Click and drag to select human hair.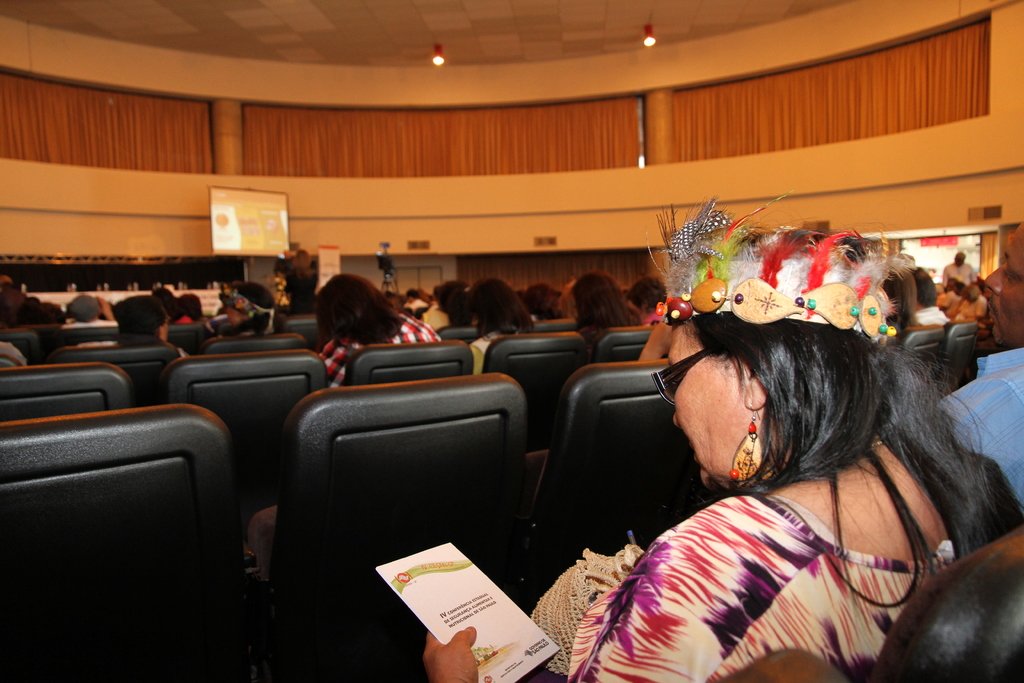
Selection: rect(177, 293, 203, 328).
